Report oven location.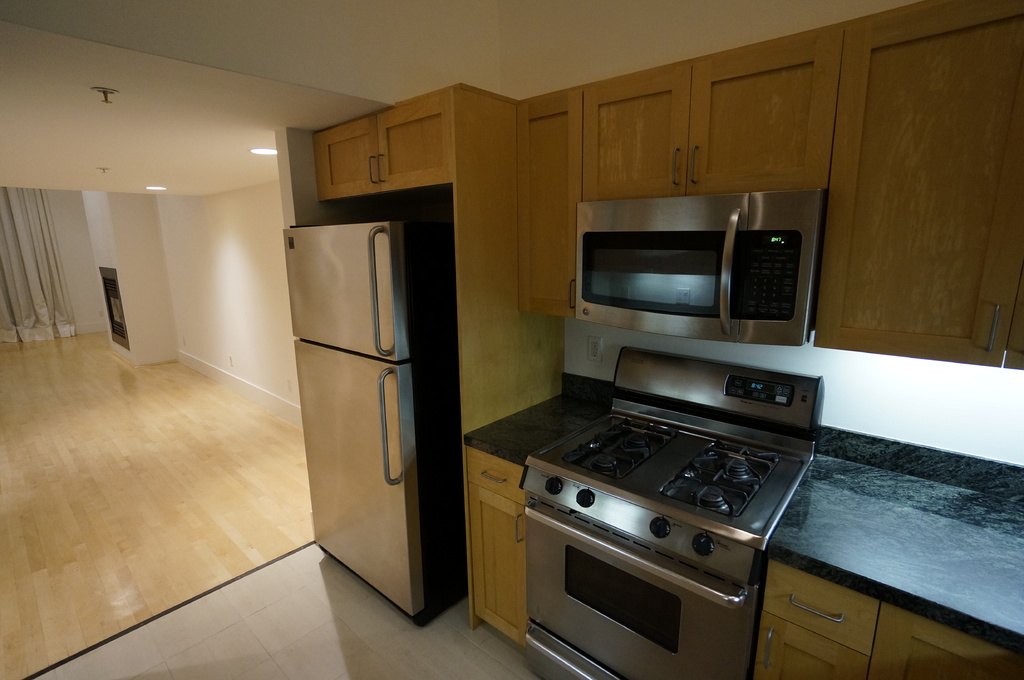
Report: (x1=574, y1=190, x2=820, y2=347).
